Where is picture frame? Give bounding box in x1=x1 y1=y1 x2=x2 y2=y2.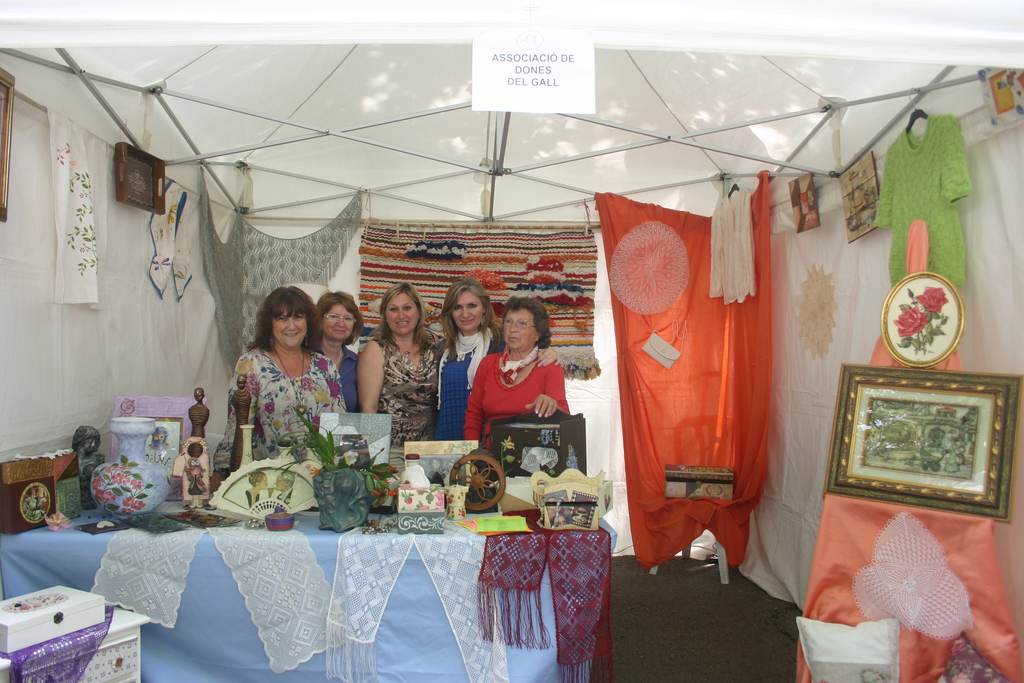
x1=110 y1=393 x2=204 y2=502.
